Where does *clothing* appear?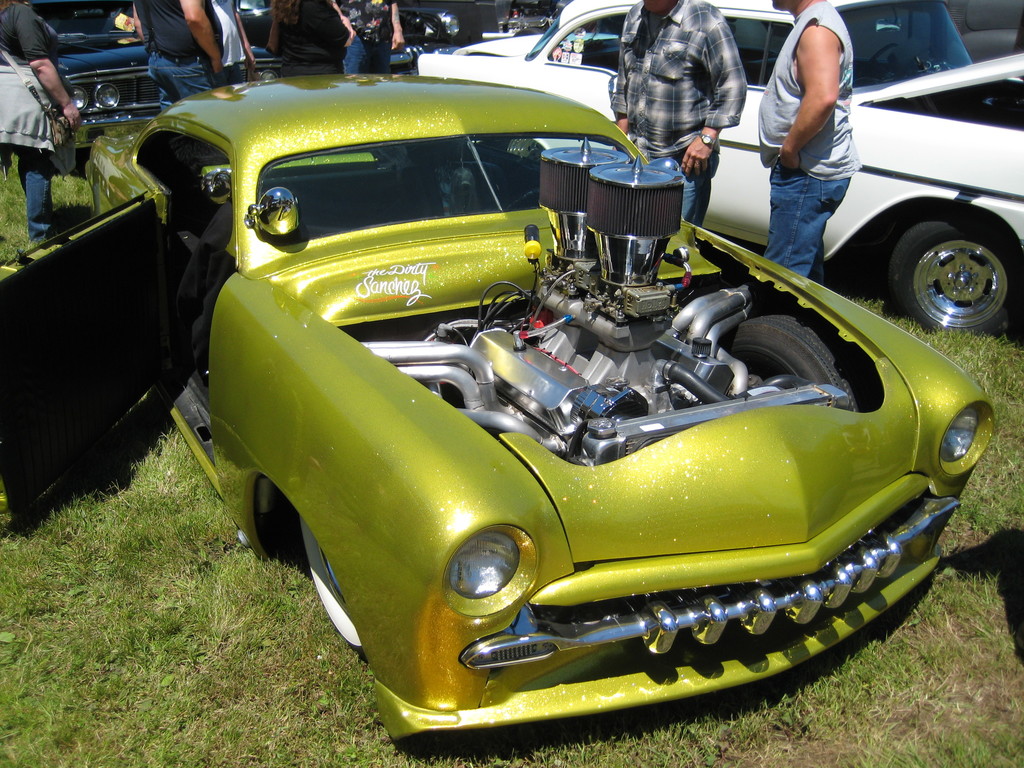
Appears at box=[0, 0, 72, 247].
